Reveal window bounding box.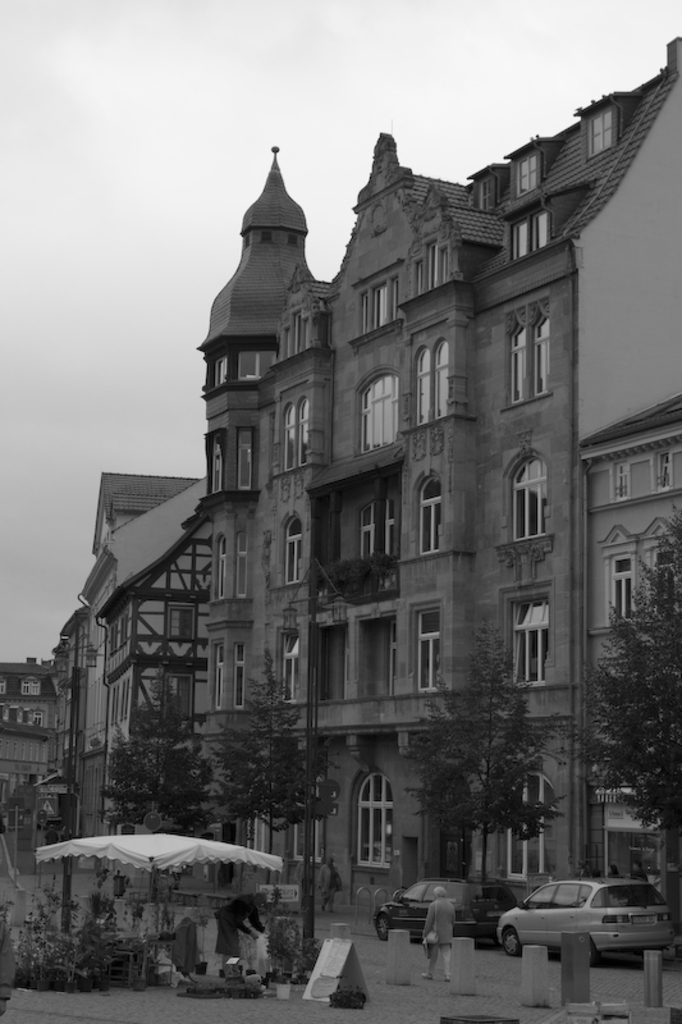
Revealed: [left=276, top=397, right=317, bottom=476].
